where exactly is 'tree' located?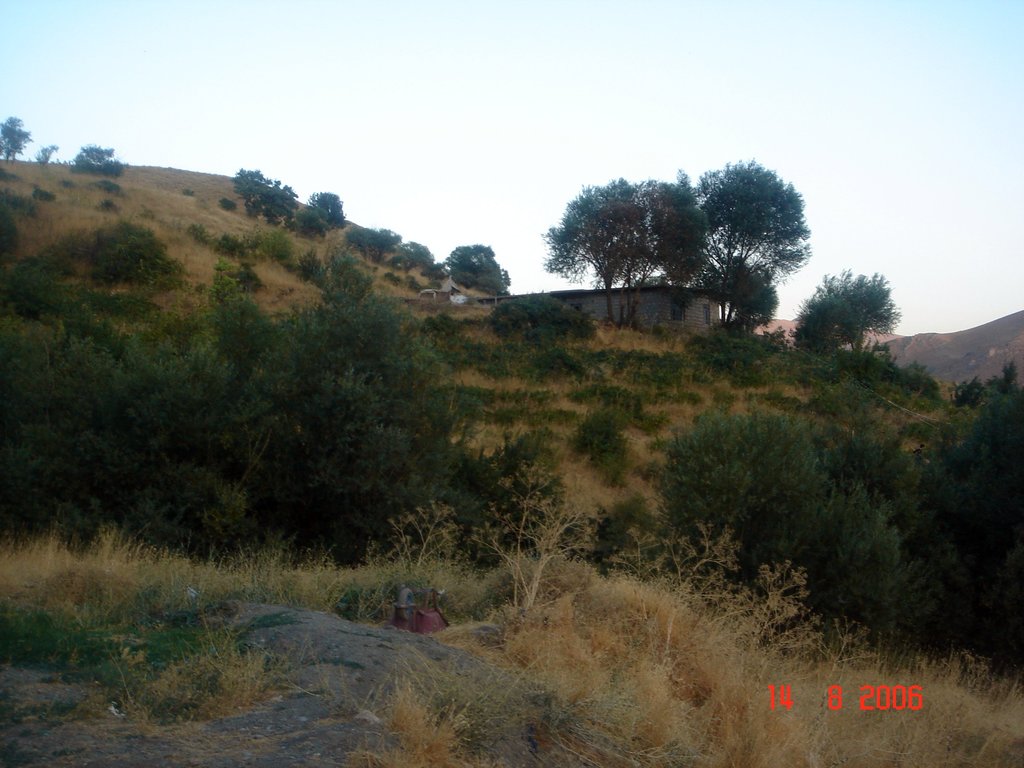
Its bounding box is [left=233, top=164, right=268, bottom=205].
